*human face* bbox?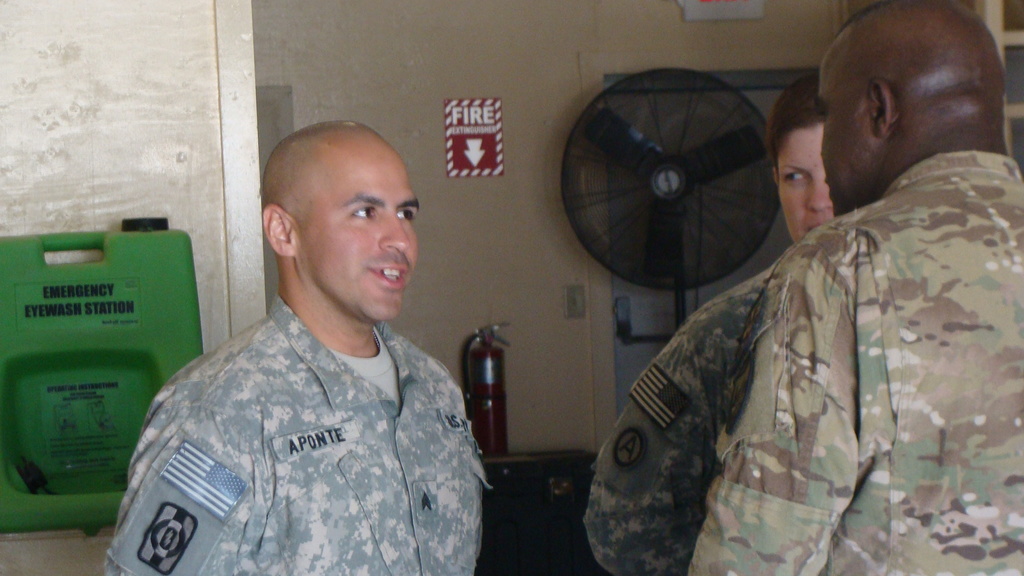
[298, 142, 420, 323]
